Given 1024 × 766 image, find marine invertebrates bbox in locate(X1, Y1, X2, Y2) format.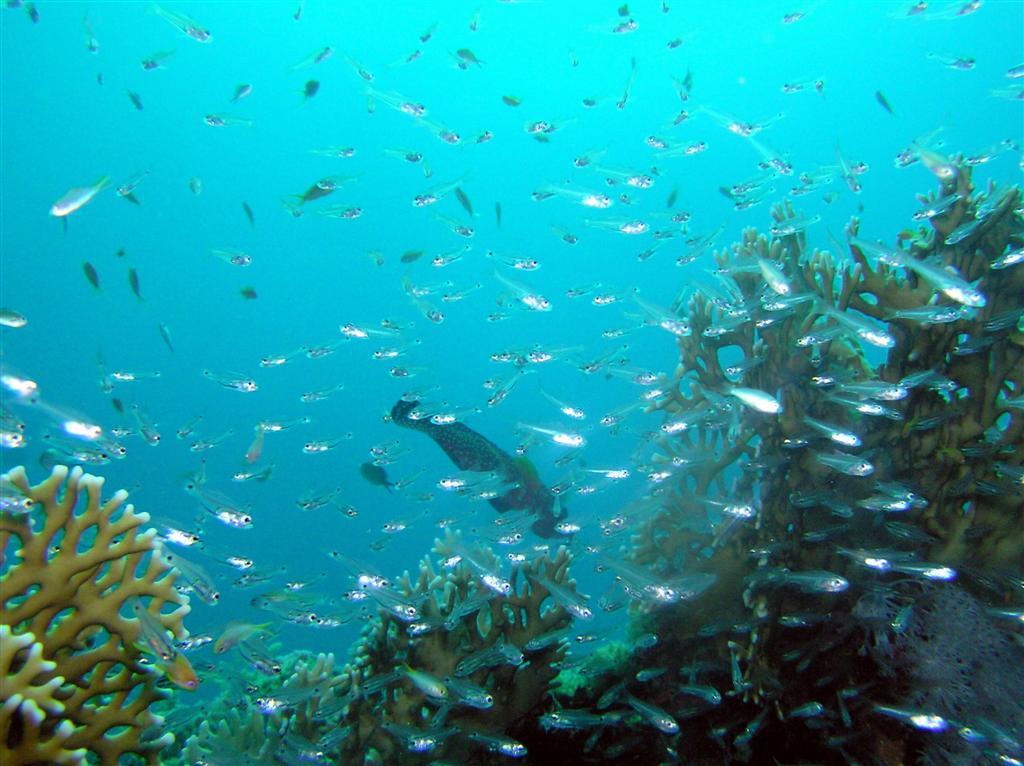
locate(823, 454, 874, 483).
